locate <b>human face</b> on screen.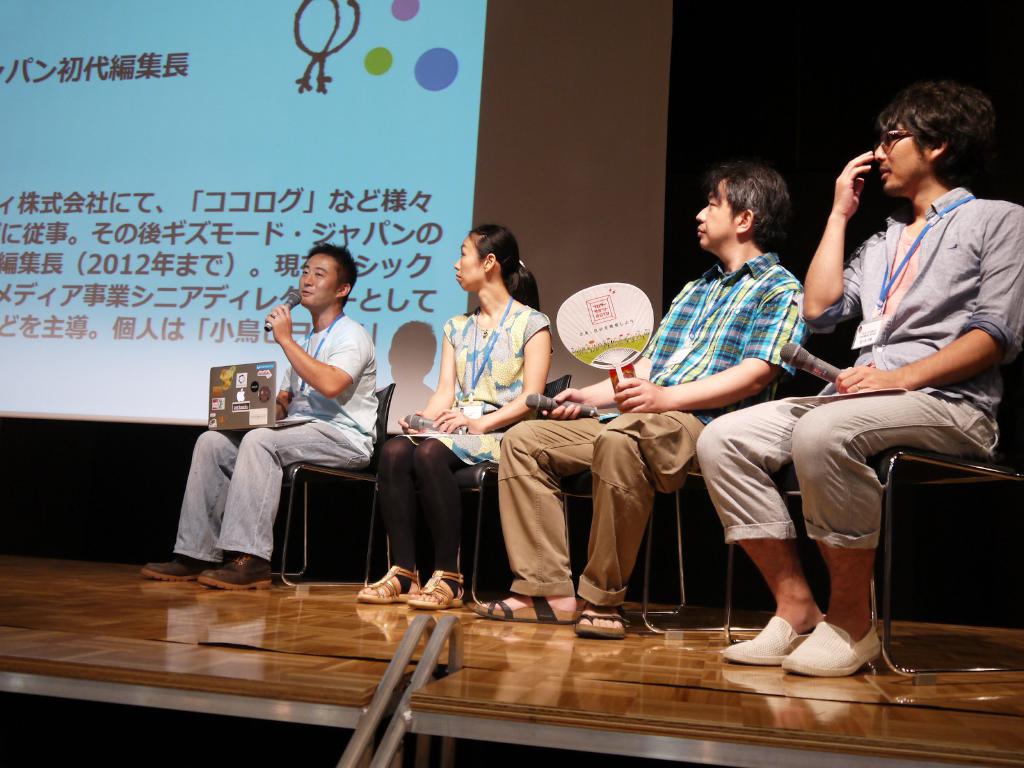
On screen at (left=454, top=237, right=483, bottom=290).
